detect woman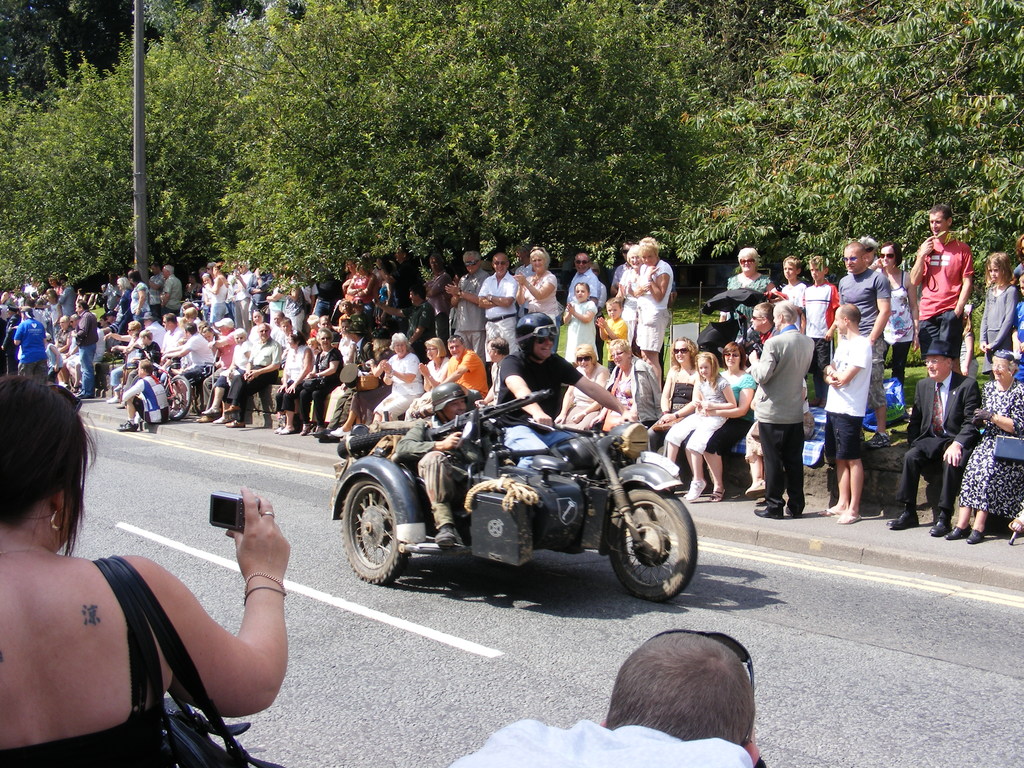
186, 273, 204, 299
